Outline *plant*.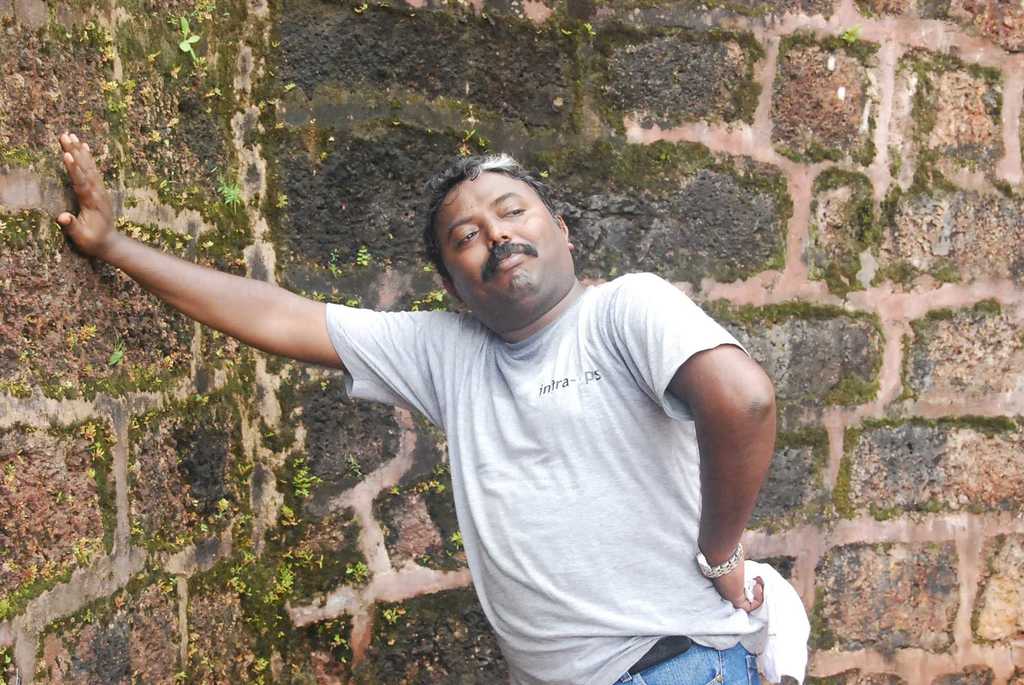
Outline: region(410, 288, 445, 311).
